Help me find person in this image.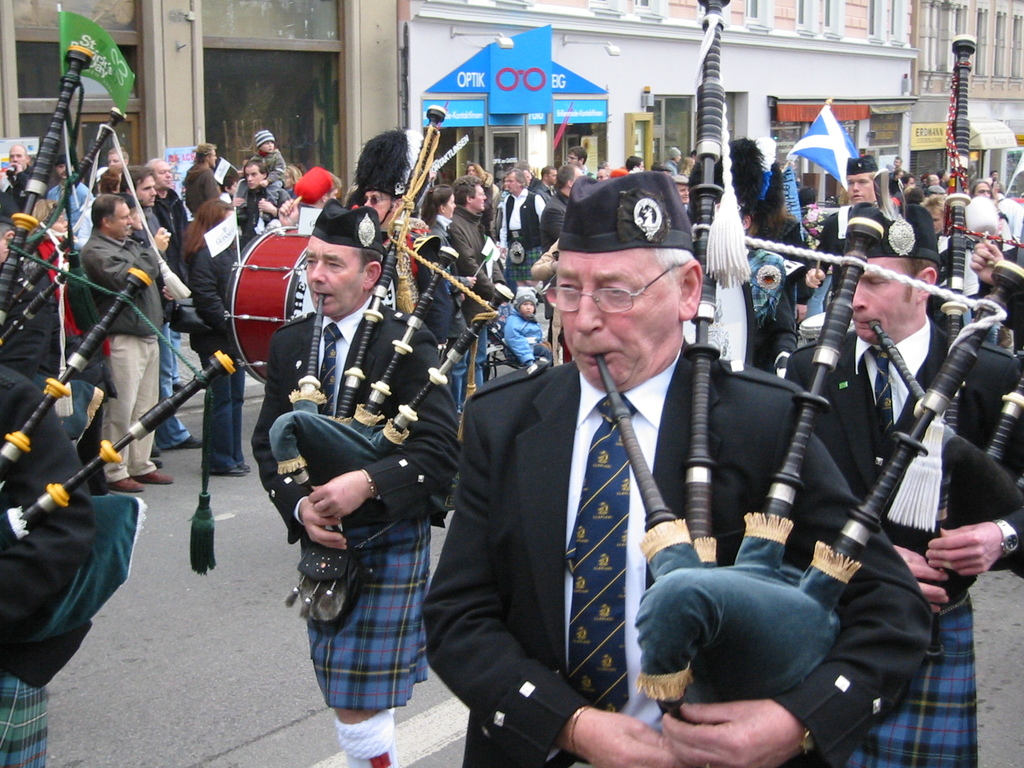
Found it: BBox(183, 143, 225, 214).
